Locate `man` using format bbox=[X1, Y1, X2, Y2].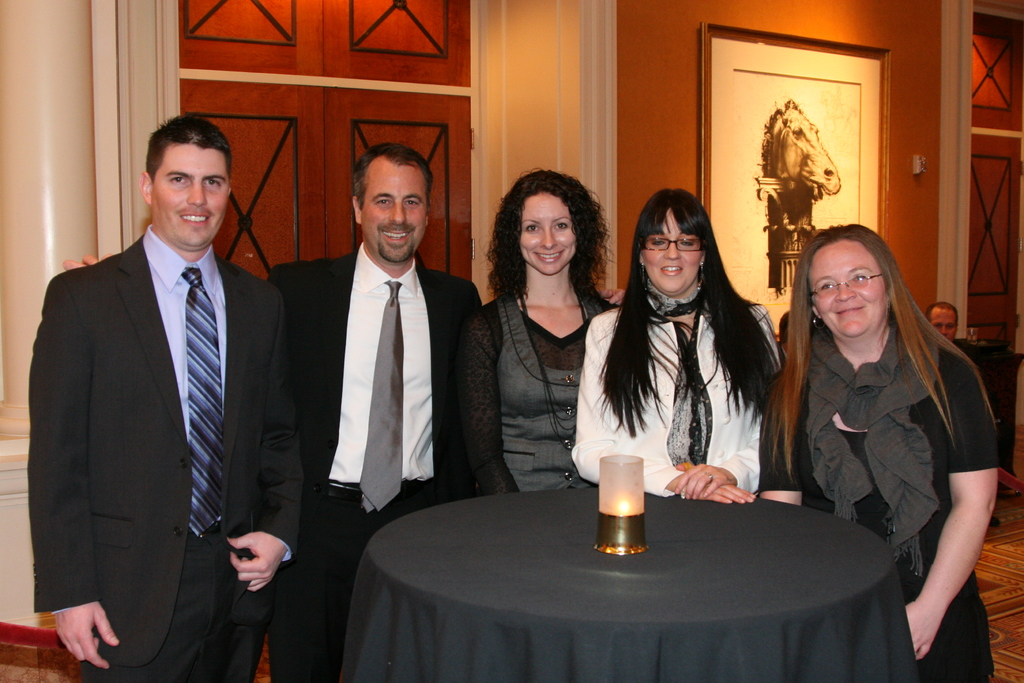
bbox=[63, 142, 484, 682].
